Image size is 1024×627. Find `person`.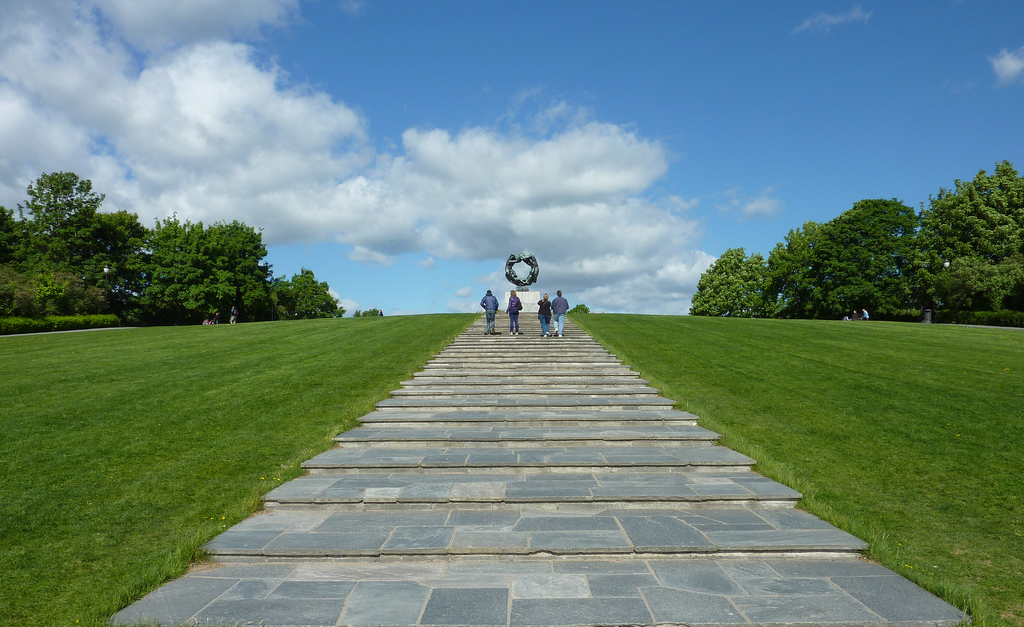
(850,306,856,318).
